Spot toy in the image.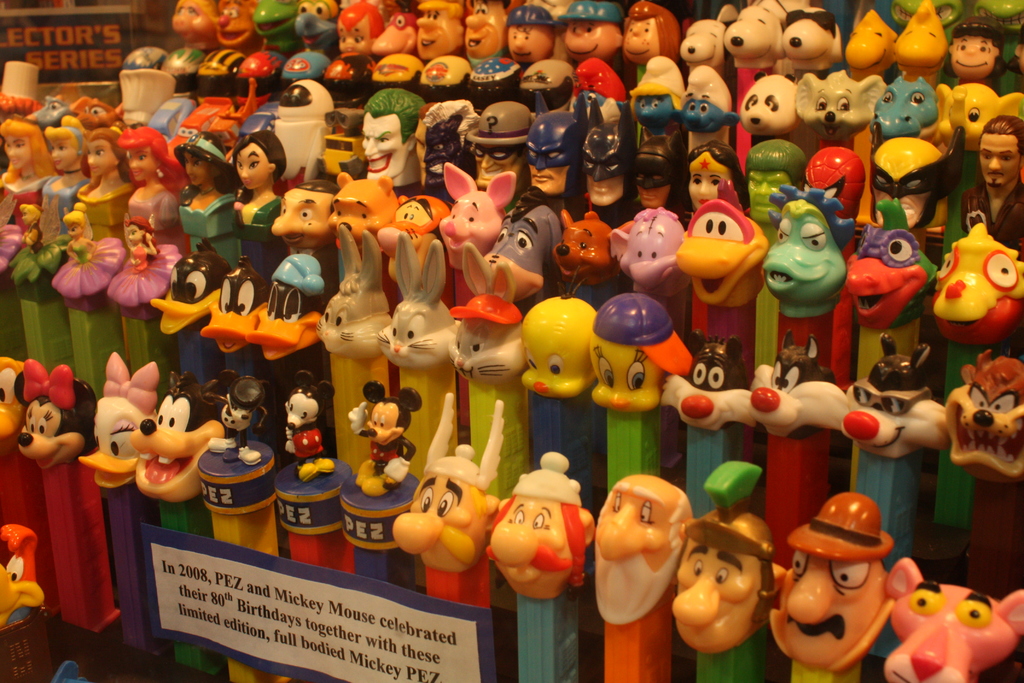
toy found at left=666, top=0, right=742, bottom=71.
